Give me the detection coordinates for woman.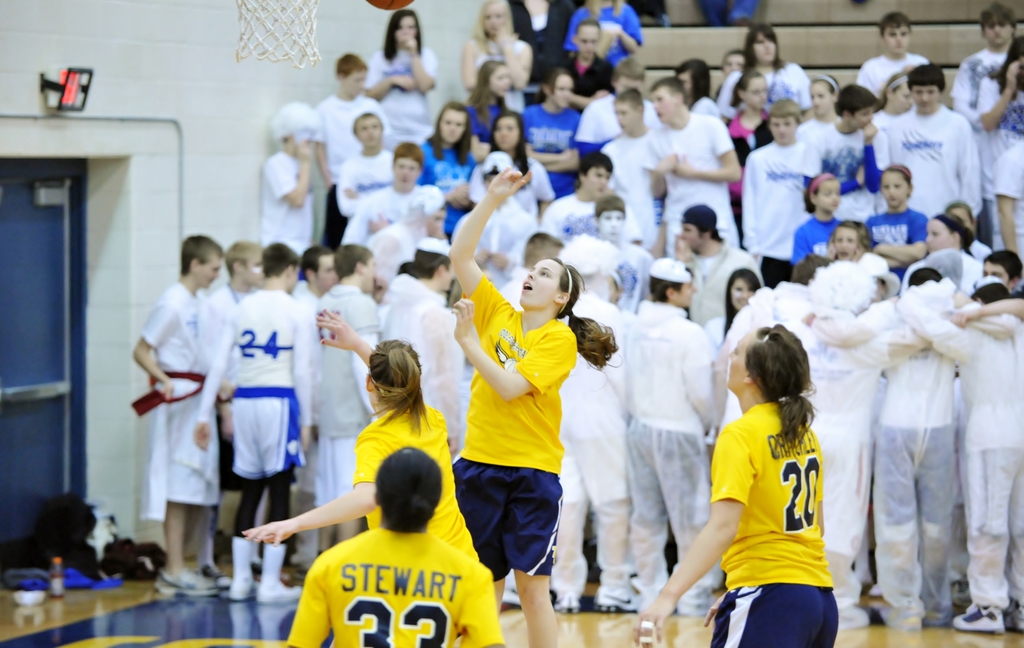
(715,56,773,151).
